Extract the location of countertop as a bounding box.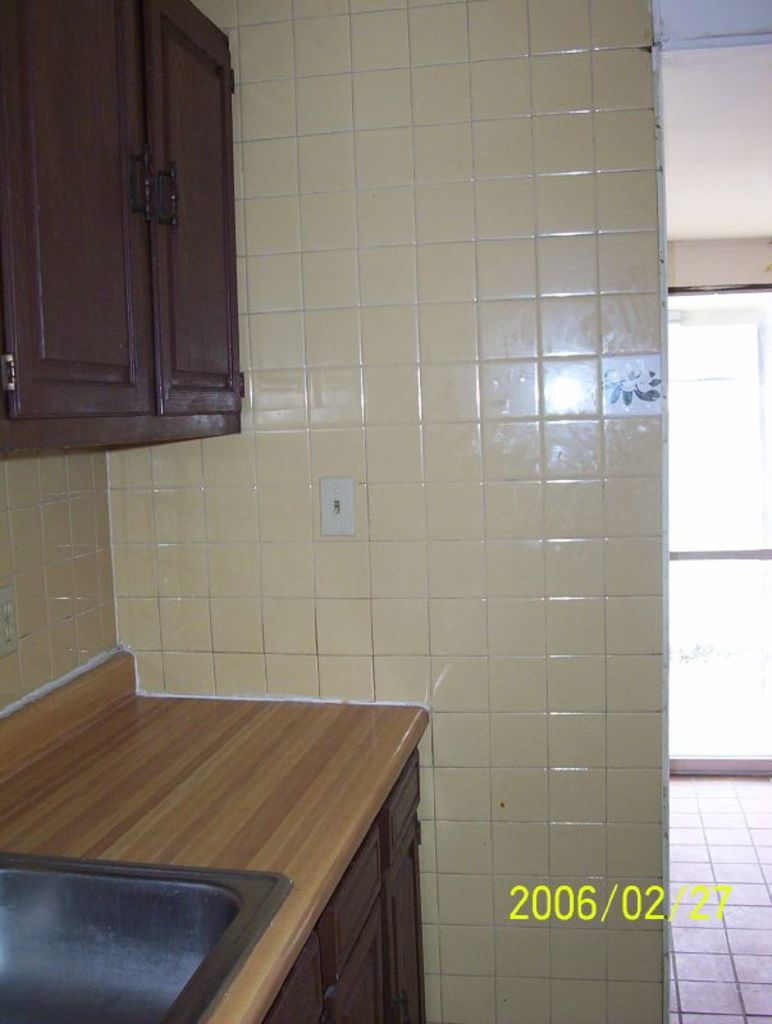
{"left": 0, "top": 648, "right": 433, "bottom": 1023}.
